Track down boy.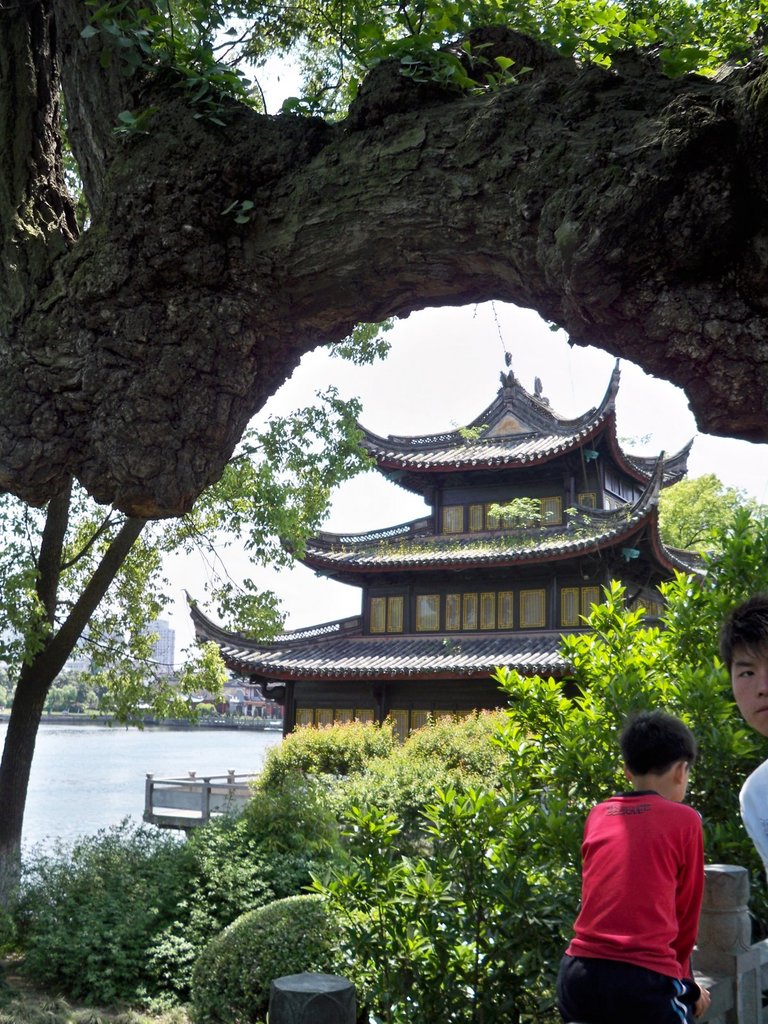
Tracked to 714:602:767:861.
